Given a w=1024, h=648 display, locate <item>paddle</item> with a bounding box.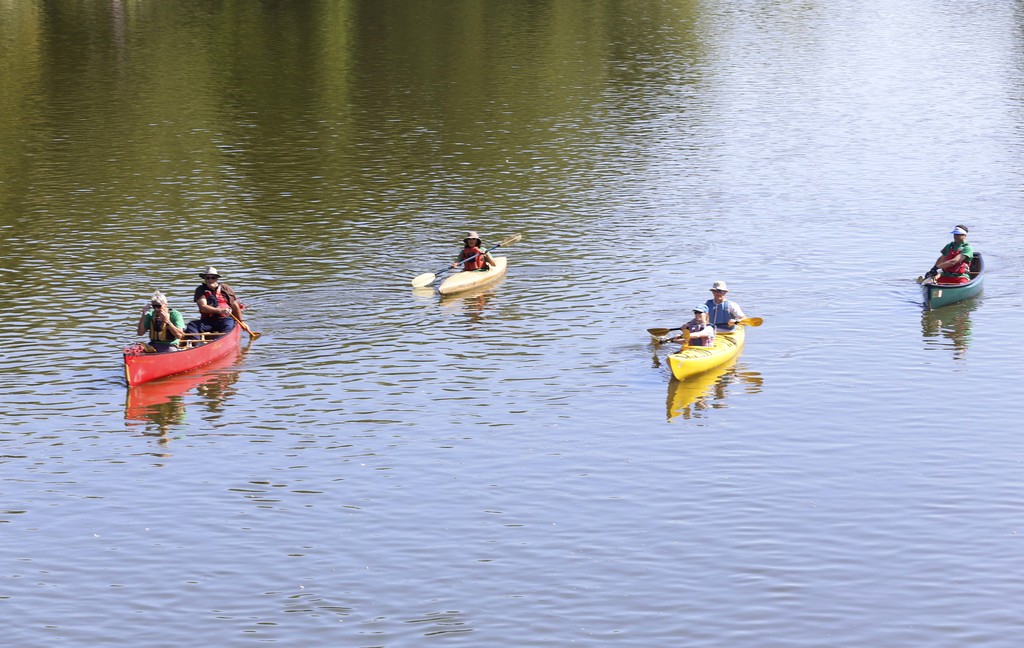
Located: Rect(228, 312, 260, 341).
